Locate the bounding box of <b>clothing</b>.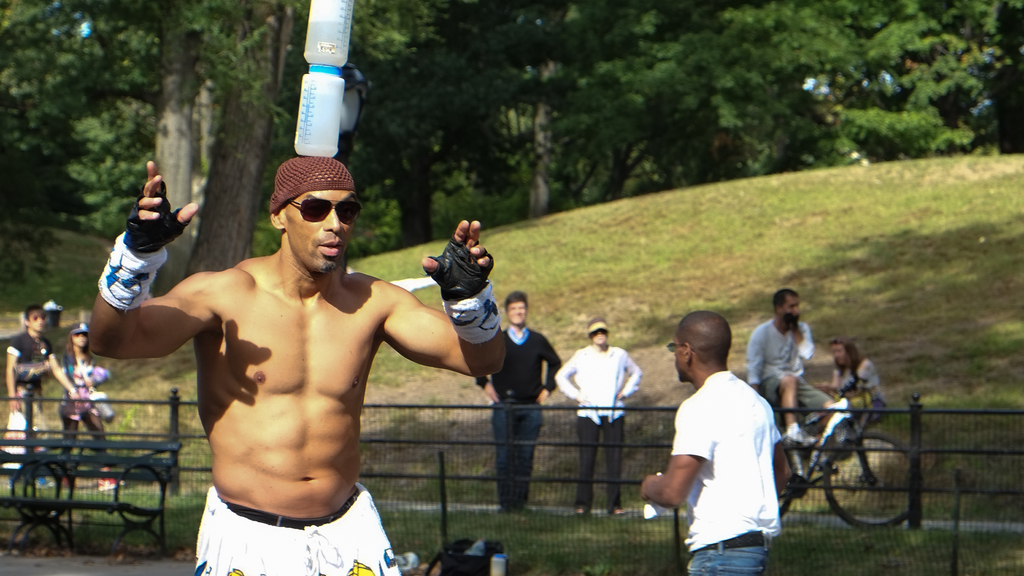
Bounding box: select_region(657, 353, 787, 550).
